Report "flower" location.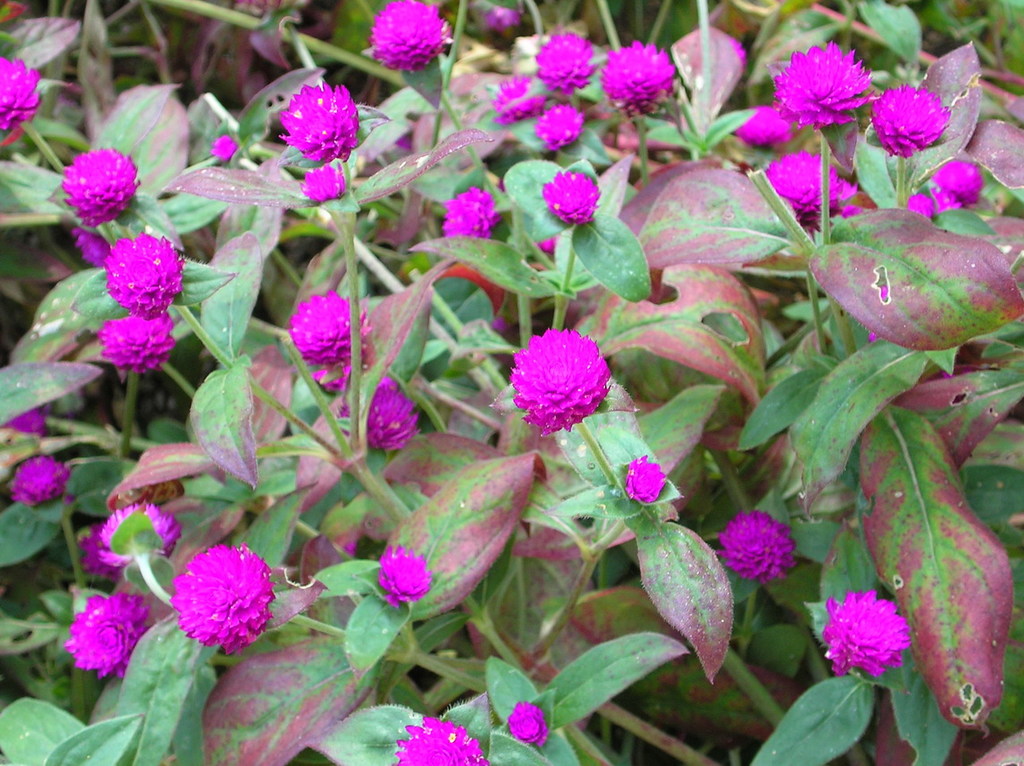
Report: <region>542, 170, 598, 220</region>.
